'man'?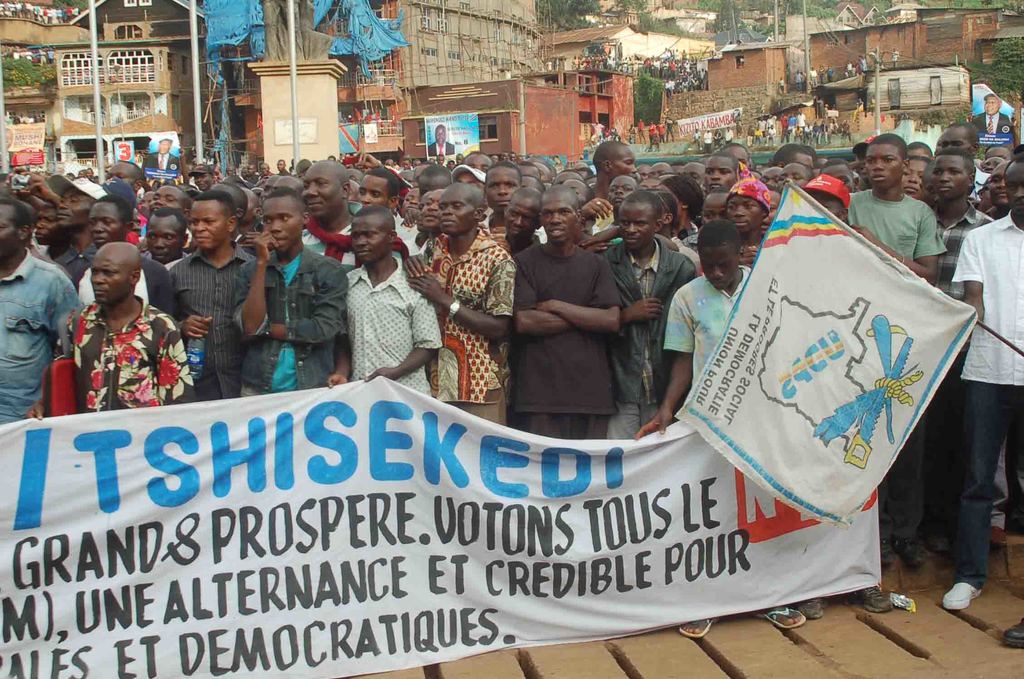
[425,123,455,156]
